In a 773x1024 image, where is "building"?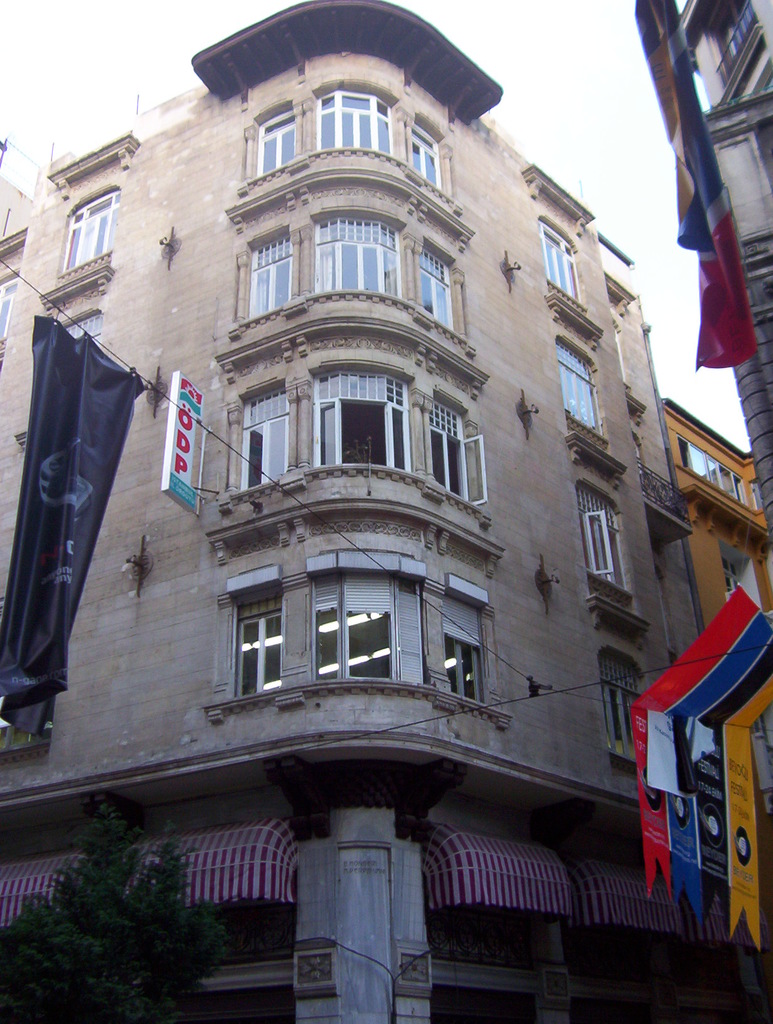
box(640, 1, 772, 529).
